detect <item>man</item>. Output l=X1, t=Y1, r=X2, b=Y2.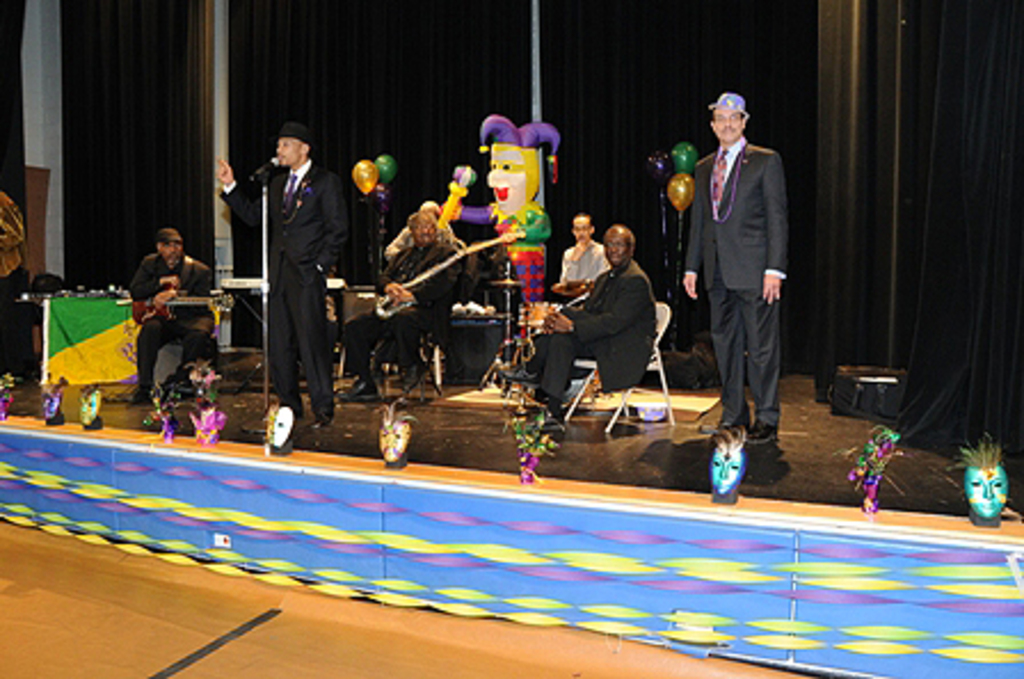
l=217, t=119, r=336, b=423.
